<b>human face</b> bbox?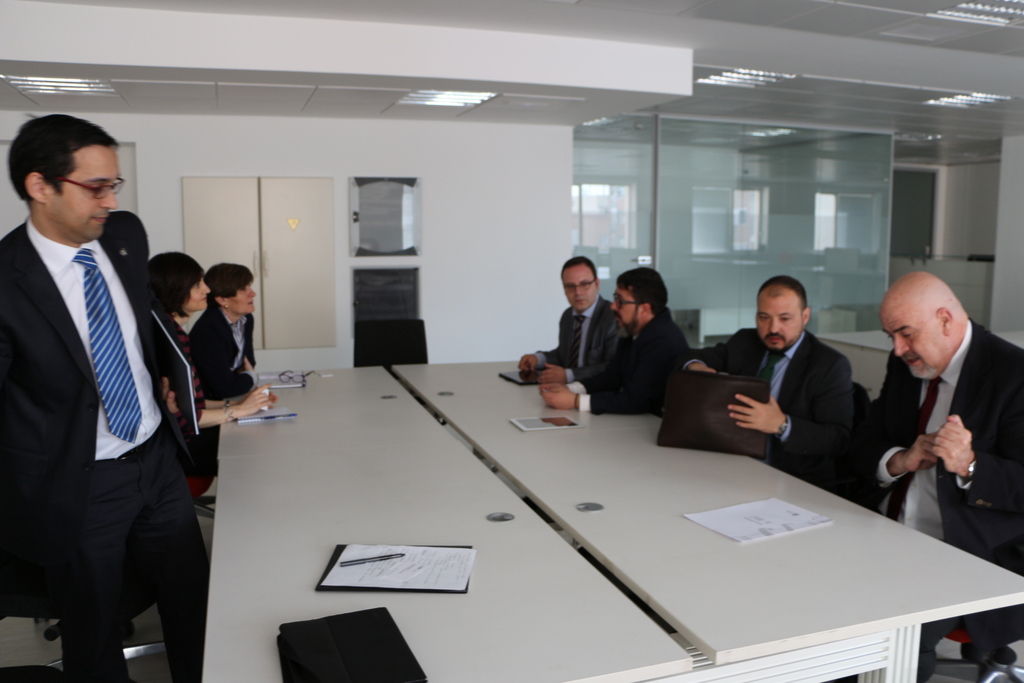
l=561, t=270, r=598, b=310
